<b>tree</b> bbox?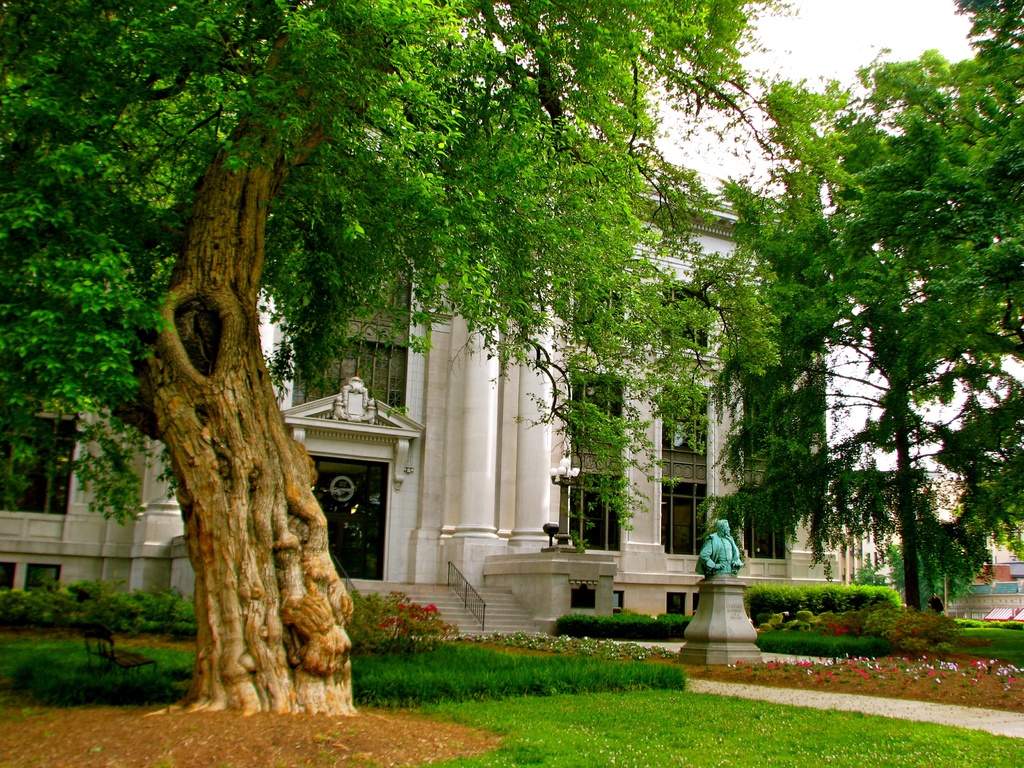
box=[749, 69, 1023, 615]
